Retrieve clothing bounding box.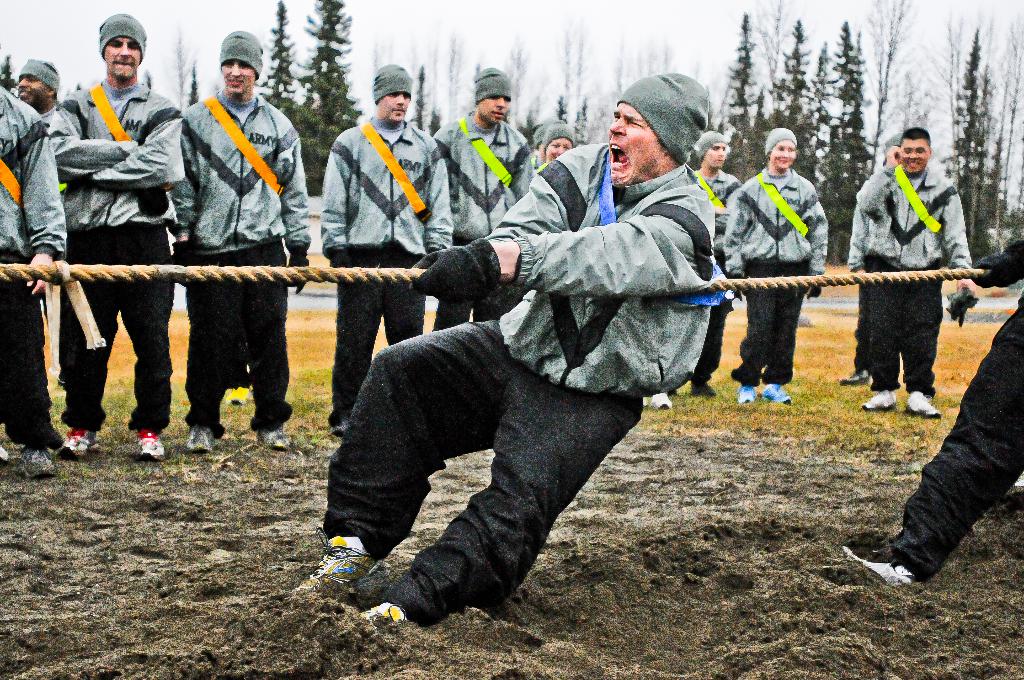
Bounding box: box=[171, 78, 301, 464].
